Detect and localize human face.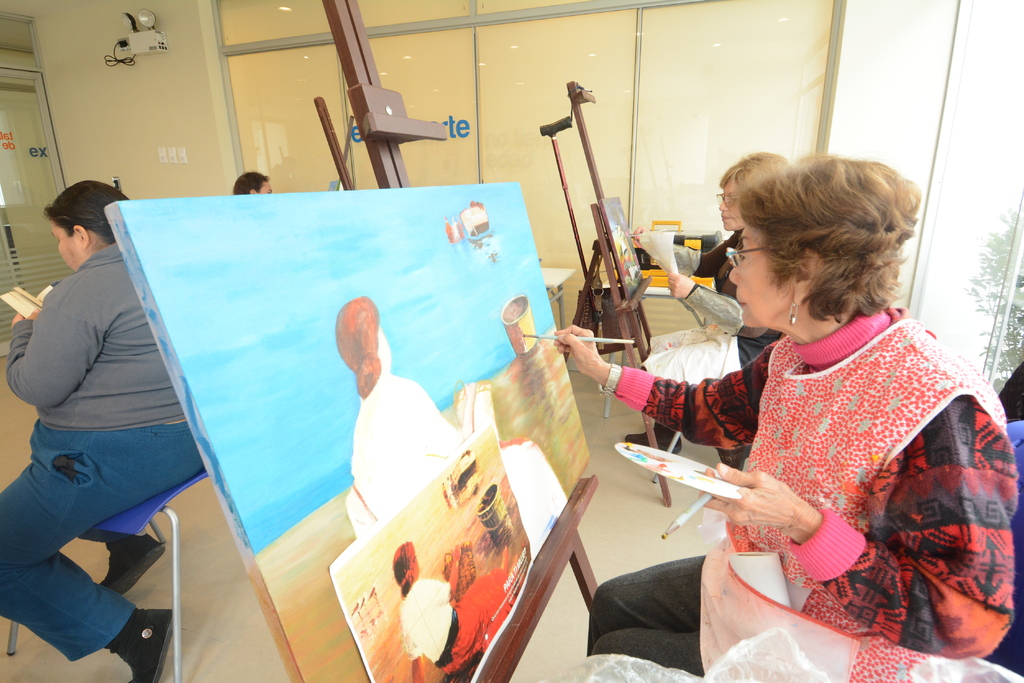
Localized at 728 223 794 329.
